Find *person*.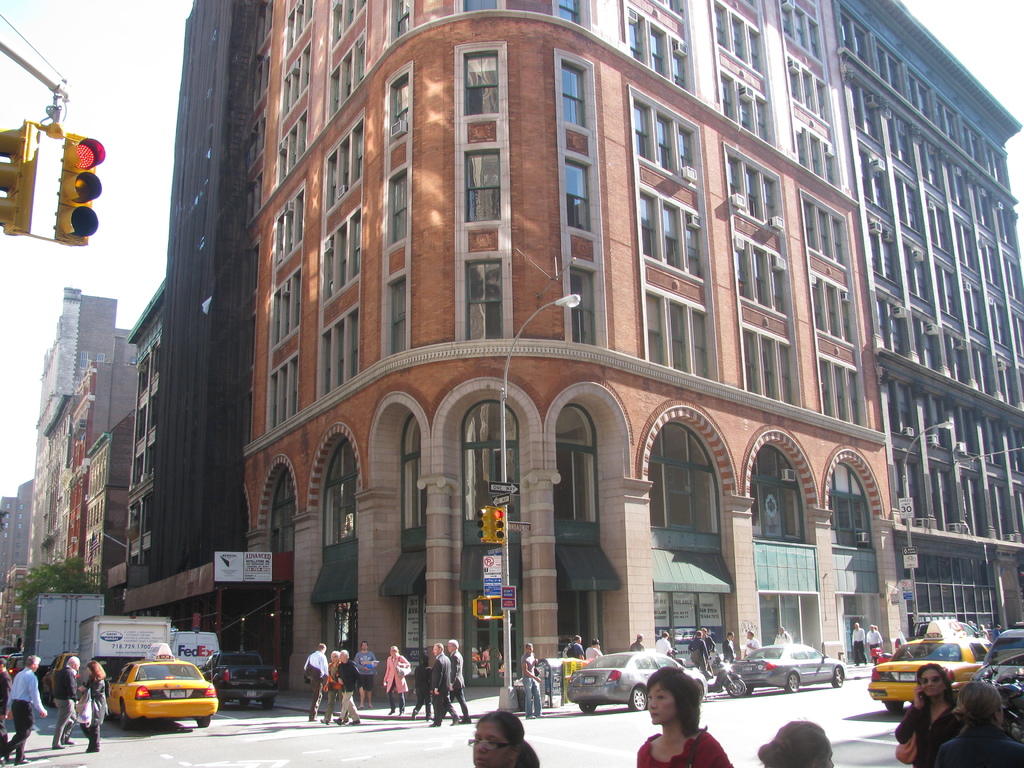
[left=726, top=633, right=736, bottom=659].
